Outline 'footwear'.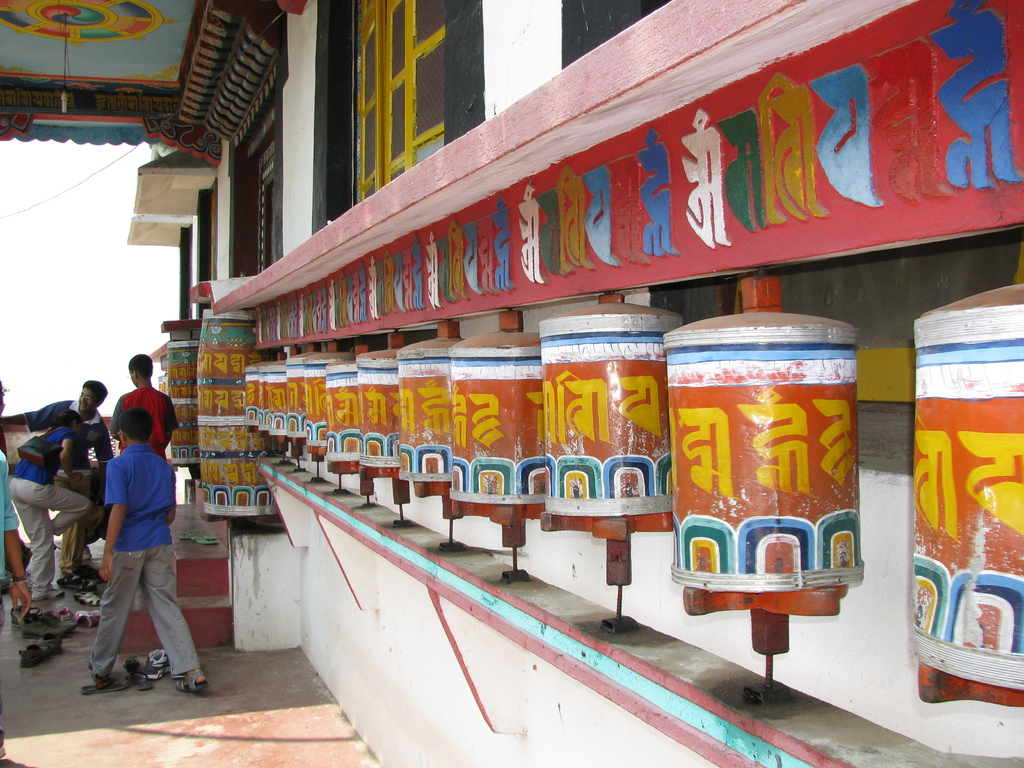
Outline: <box>49,616,83,635</box>.
